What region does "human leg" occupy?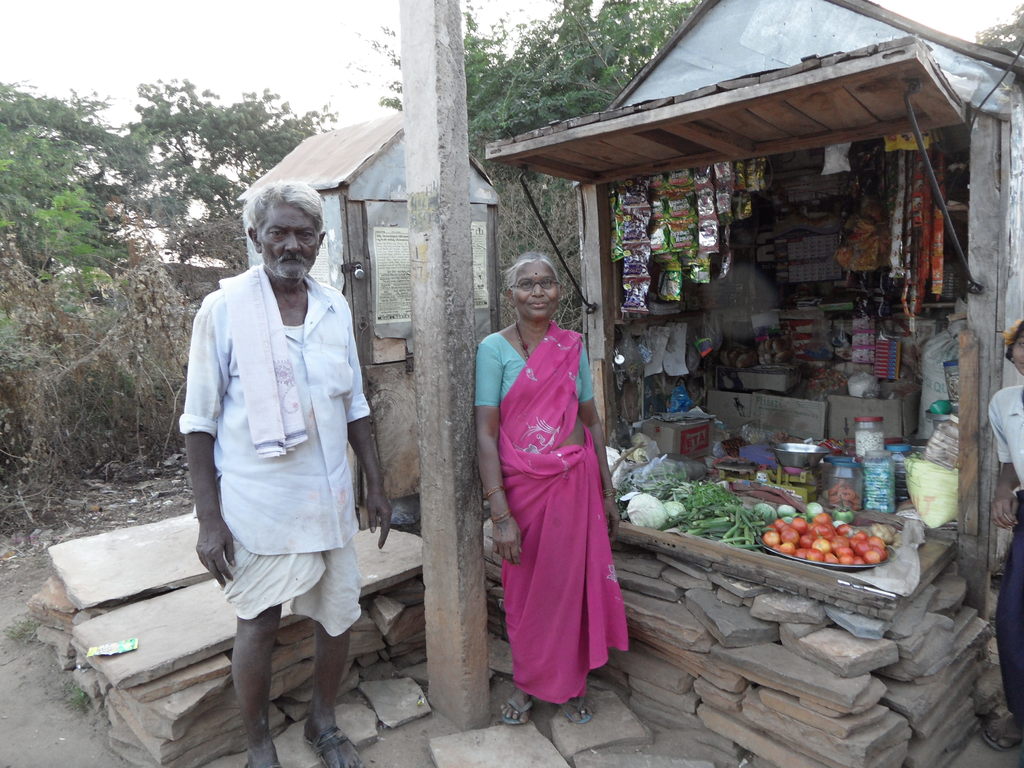
l=499, t=457, r=549, b=725.
